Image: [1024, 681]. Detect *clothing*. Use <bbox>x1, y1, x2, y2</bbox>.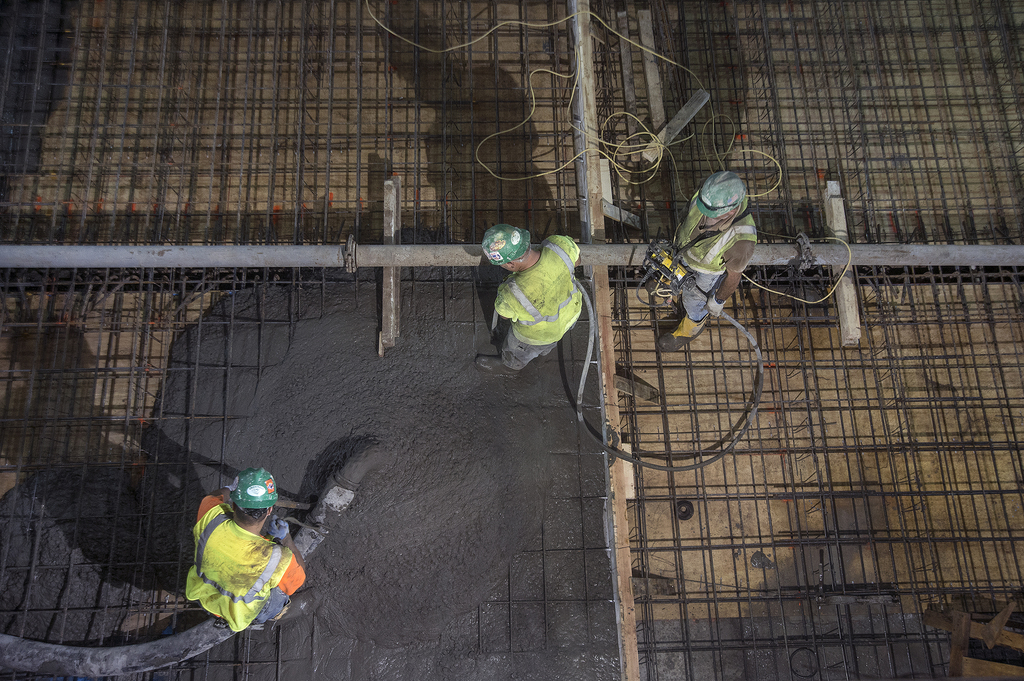
<bbox>668, 189, 753, 321</bbox>.
